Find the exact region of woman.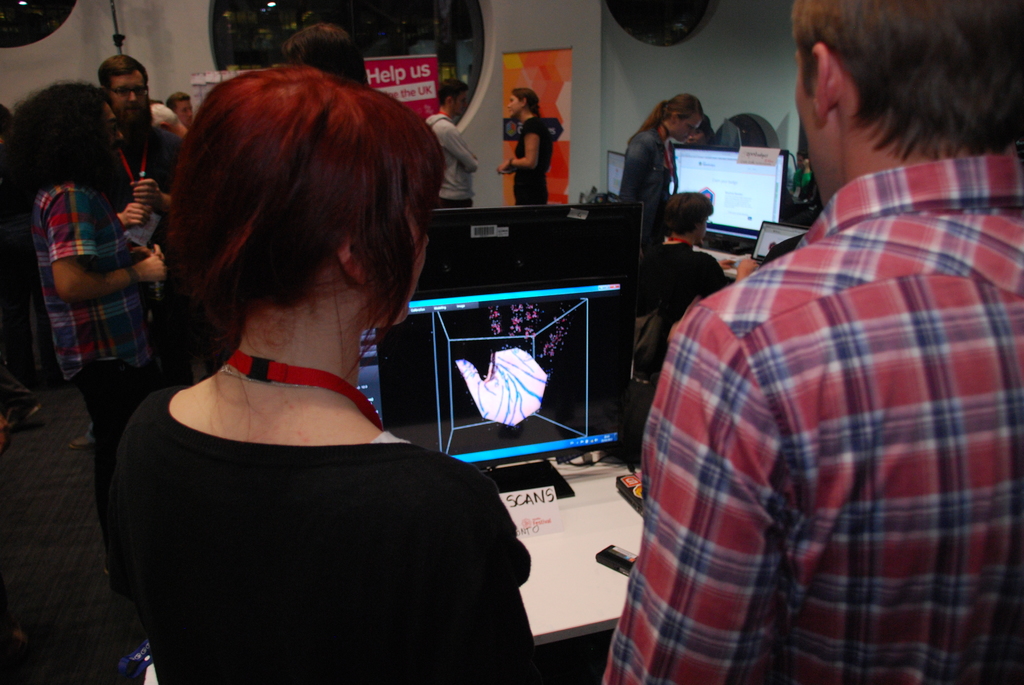
Exact region: pyautogui.locateOnScreen(93, 82, 544, 684).
